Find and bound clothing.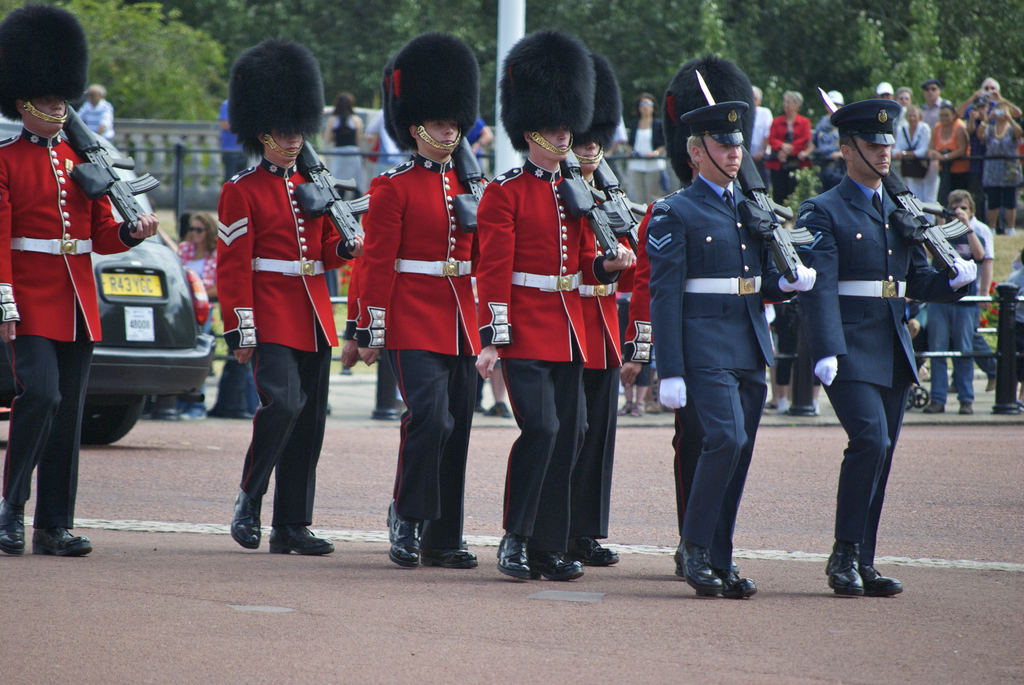
Bound: box=[459, 114, 490, 179].
